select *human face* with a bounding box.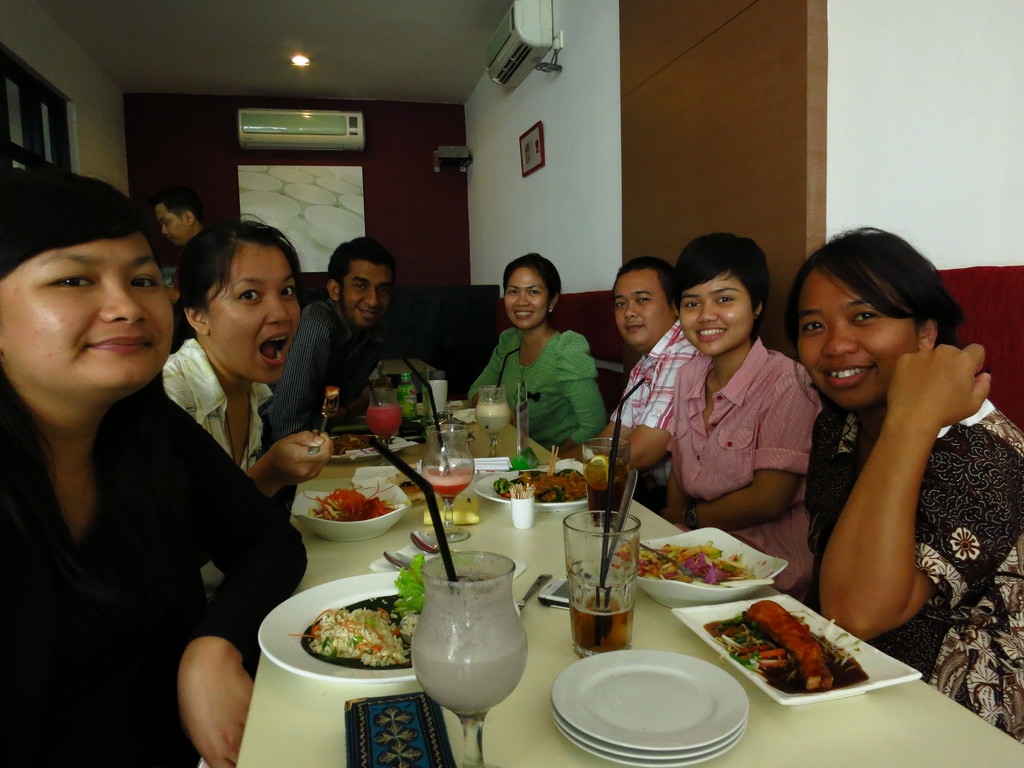
(616,269,669,351).
